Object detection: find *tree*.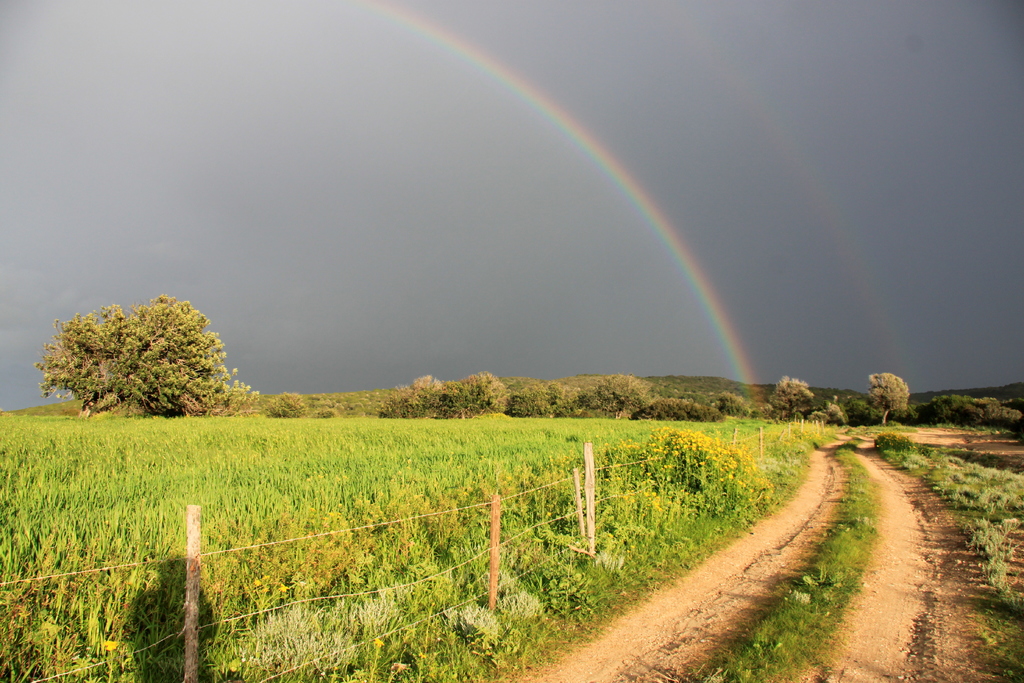
left=257, top=392, right=307, bottom=417.
